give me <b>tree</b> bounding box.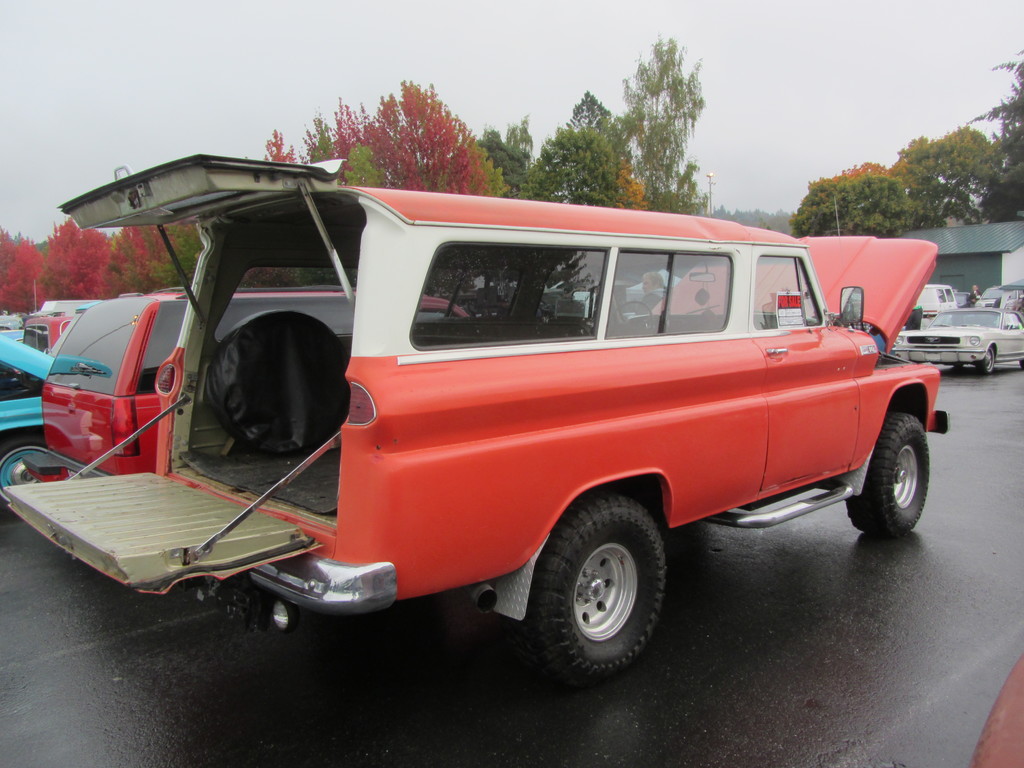
detection(0, 236, 44, 319).
